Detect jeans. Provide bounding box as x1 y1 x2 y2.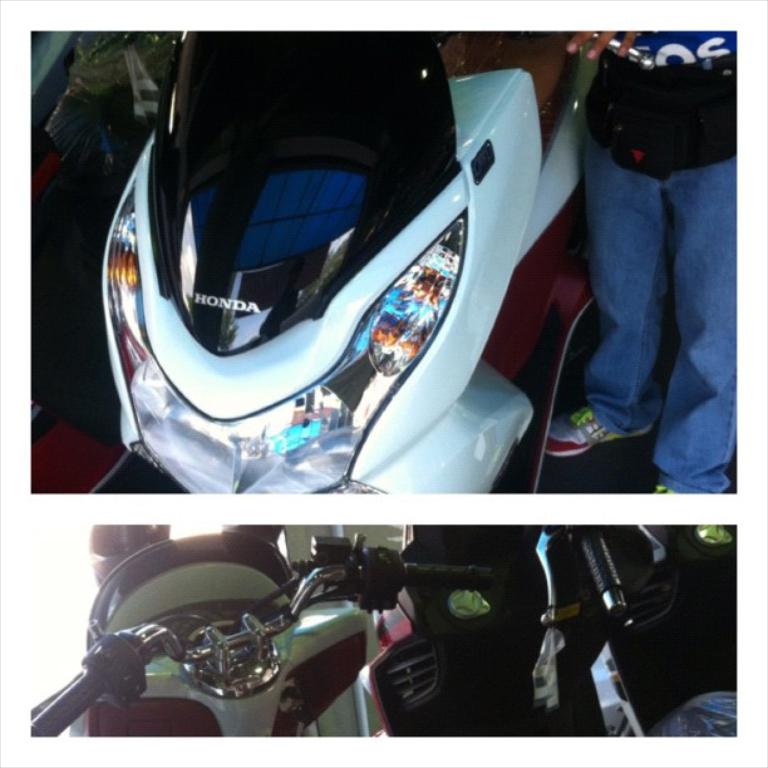
568 115 739 483.
